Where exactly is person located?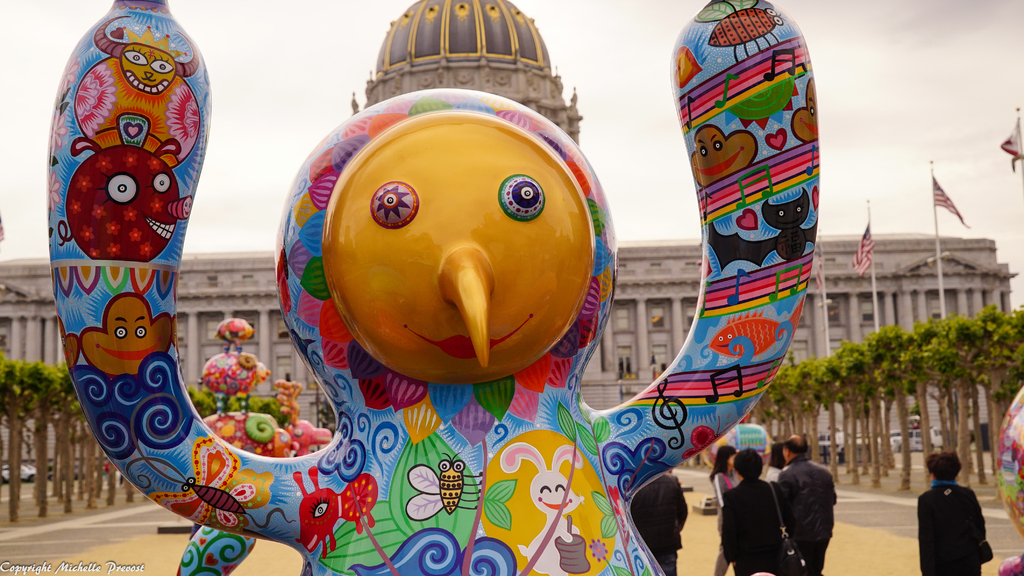
Its bounding box is <box>719,452,780,575</box>.
